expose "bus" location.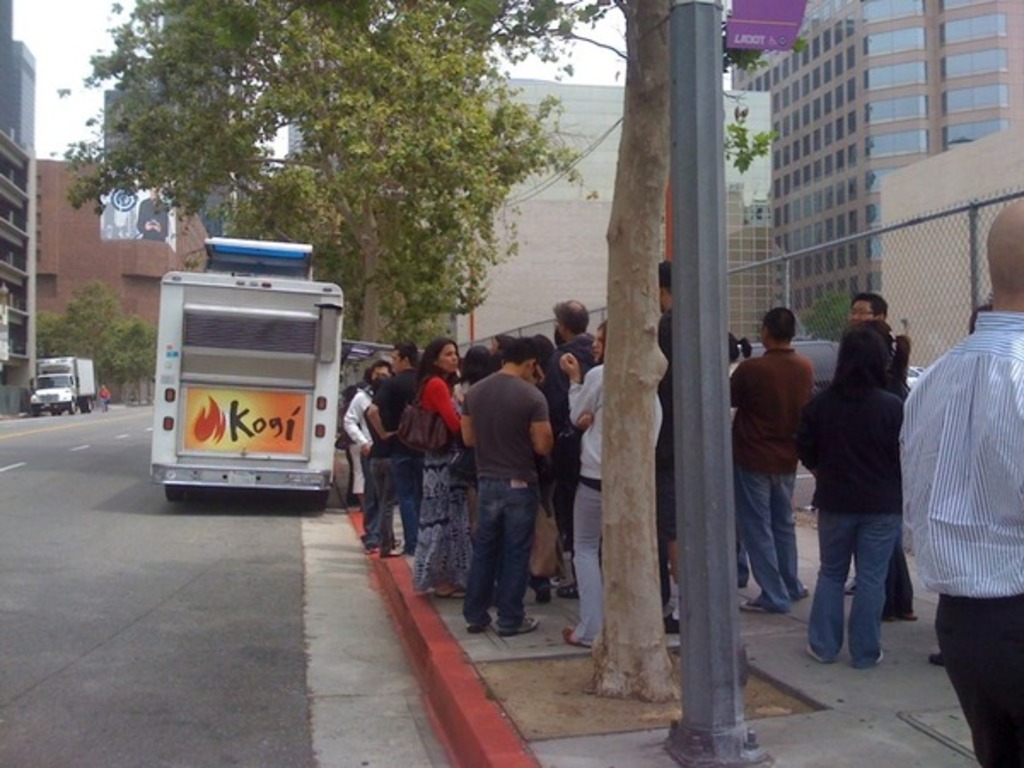
Exposed at bbox(142, 239, 346, 497).
